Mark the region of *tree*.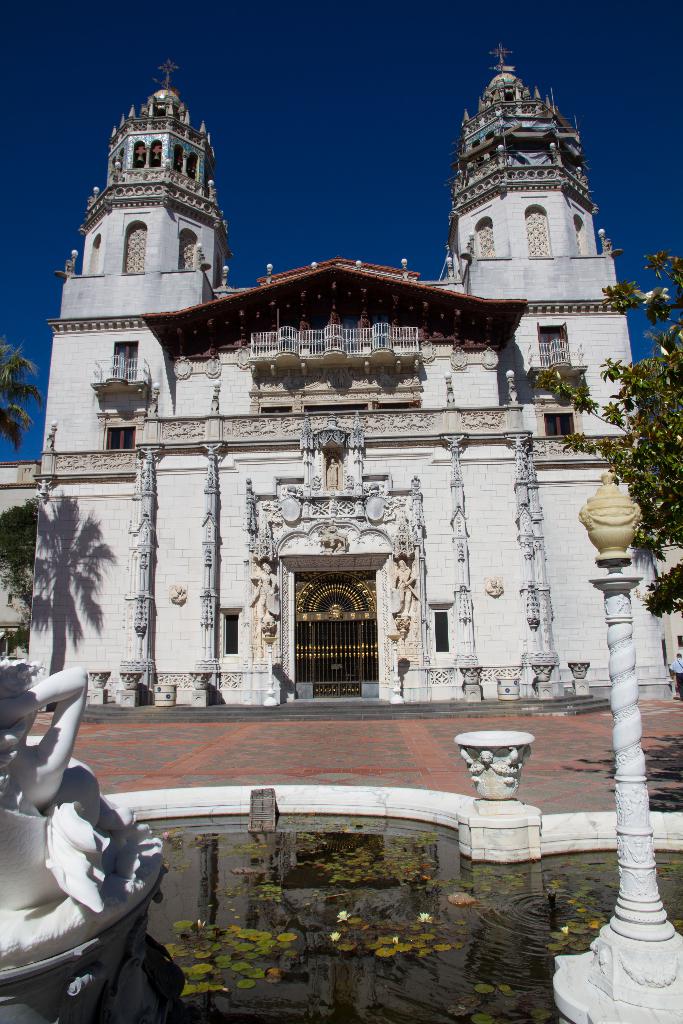
Region: (0,330,54,464).
